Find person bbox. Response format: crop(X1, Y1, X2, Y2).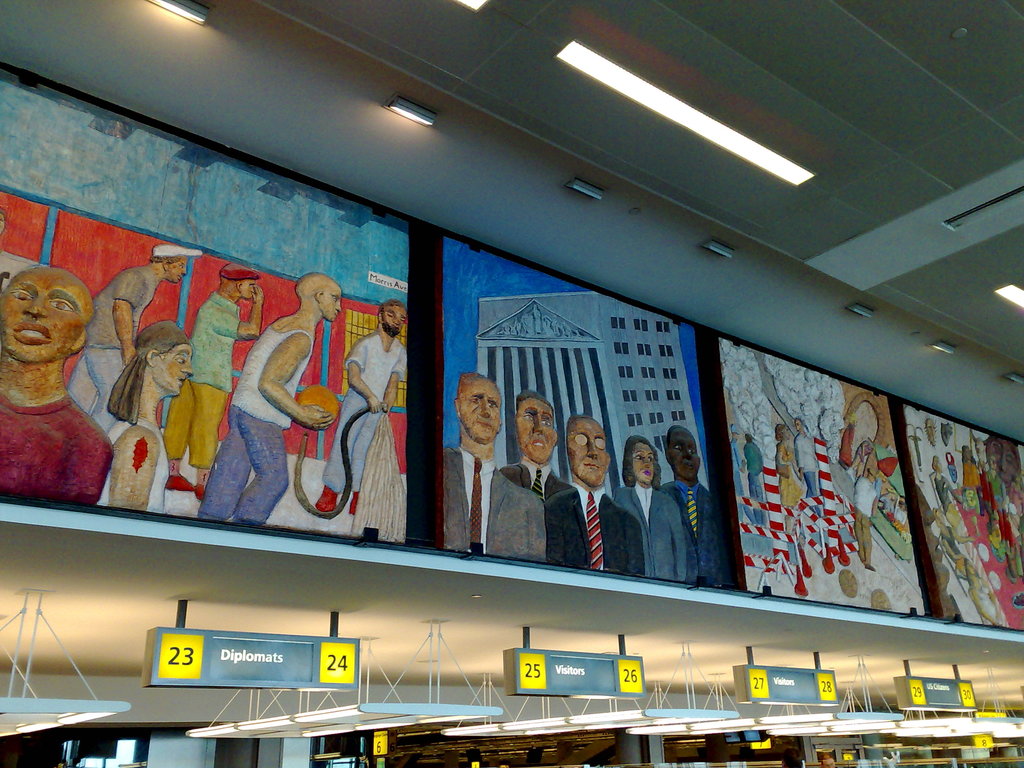
crop(65, 247, 208, 440).
